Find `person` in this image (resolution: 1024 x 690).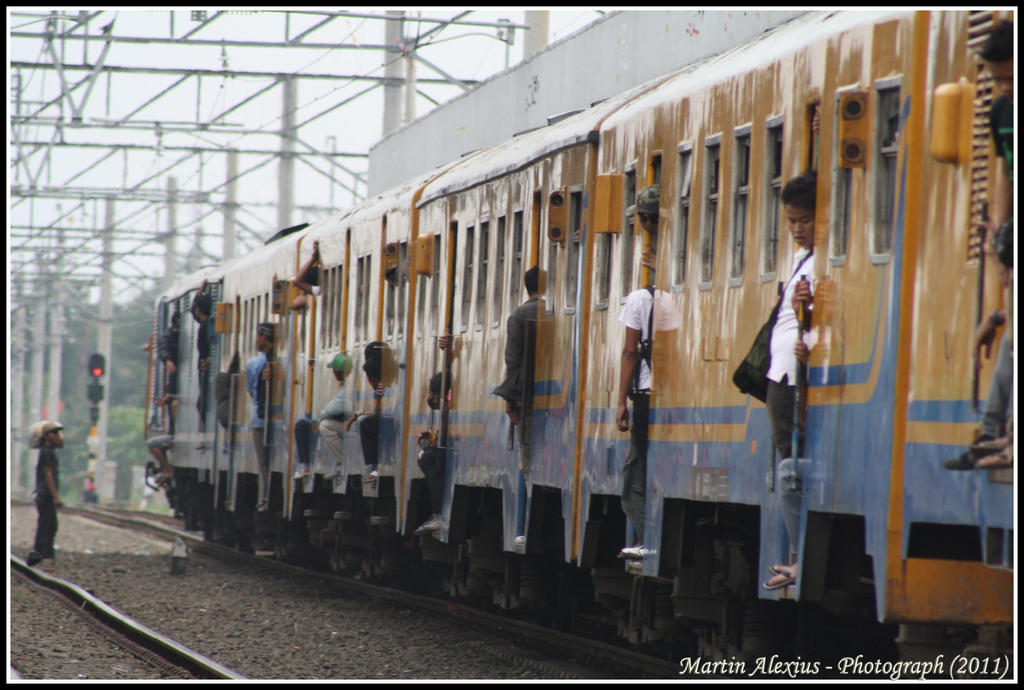
474, 258, 554, 520.
